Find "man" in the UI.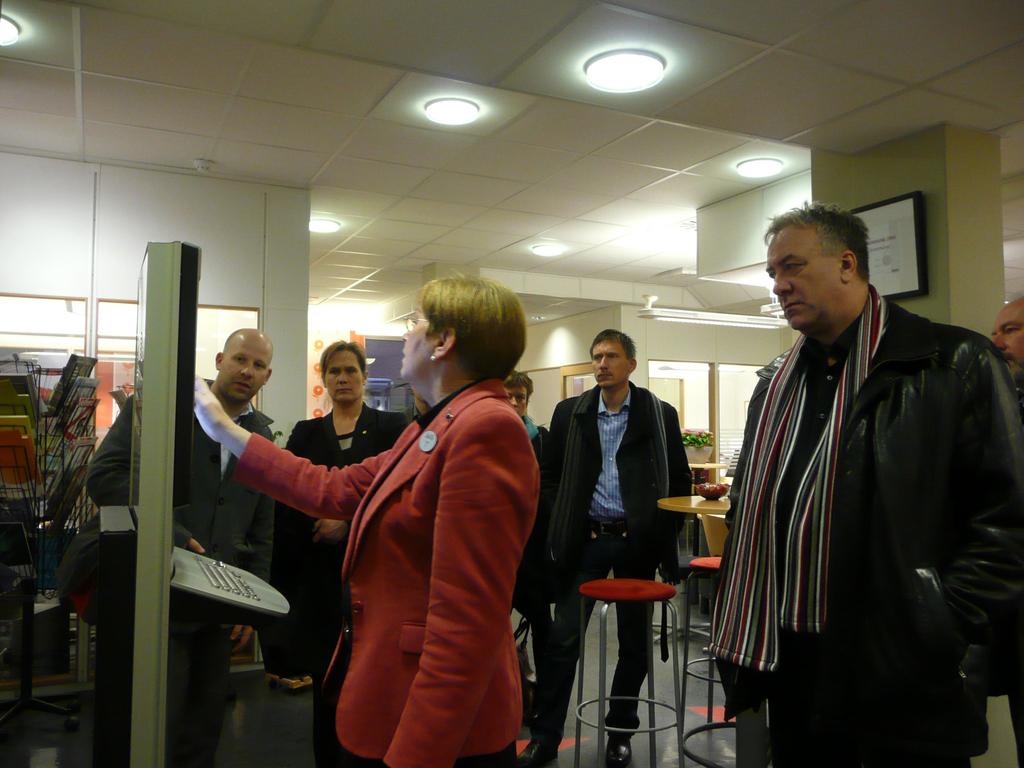
UI element at {"x1": 511, "y1": 321, "x2": 691, "y2": 767}.
